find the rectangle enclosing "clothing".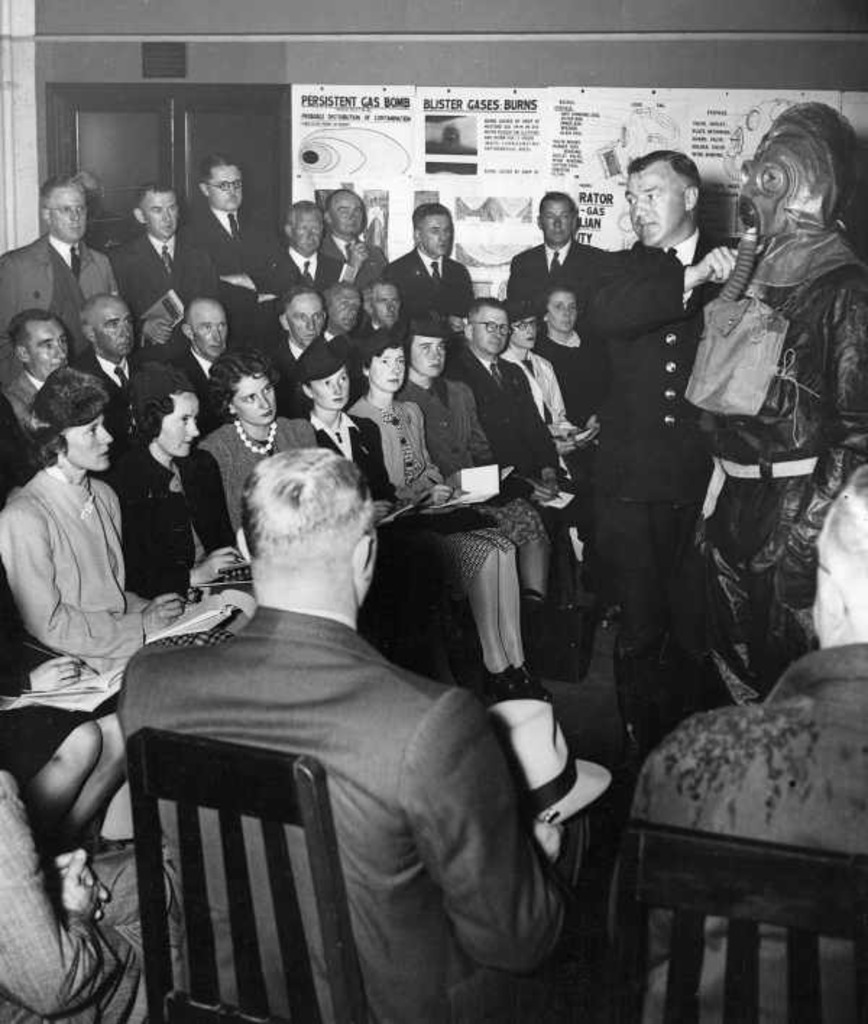
region(589, 223, 751, 722).
